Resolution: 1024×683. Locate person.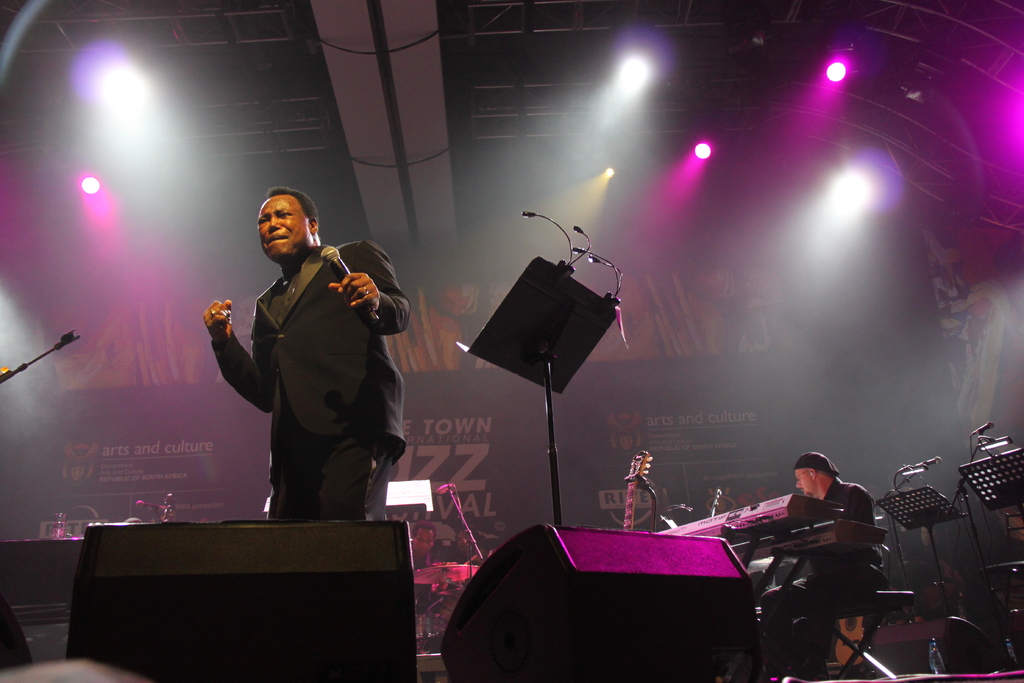
crop(761, 447, 888, 682).
